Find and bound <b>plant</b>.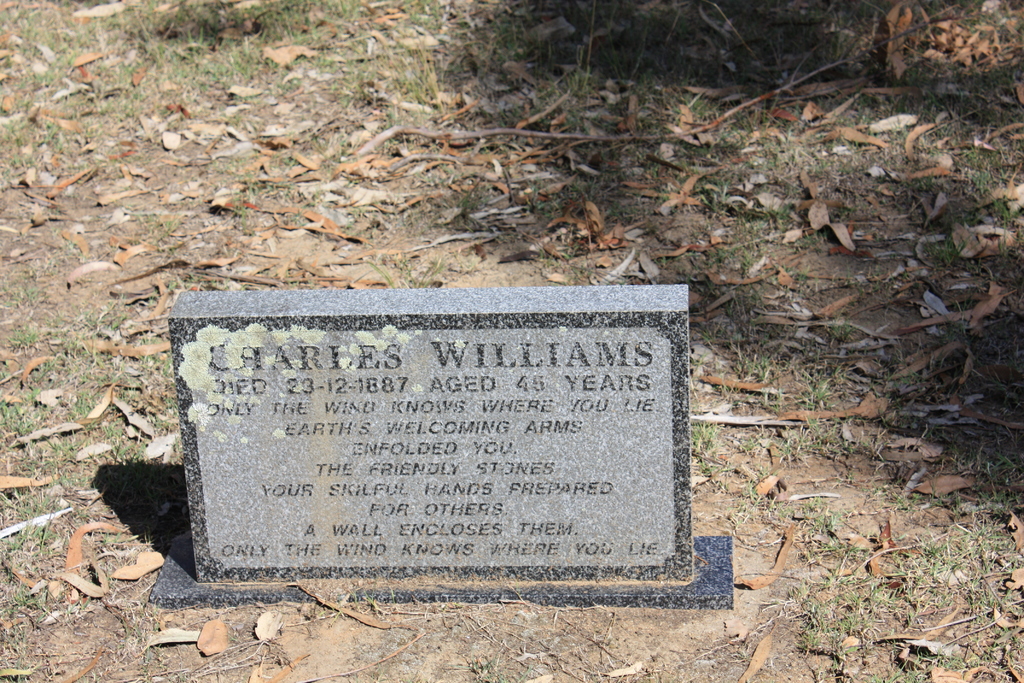
Bound: BBox(0, 267, 215, 673).
